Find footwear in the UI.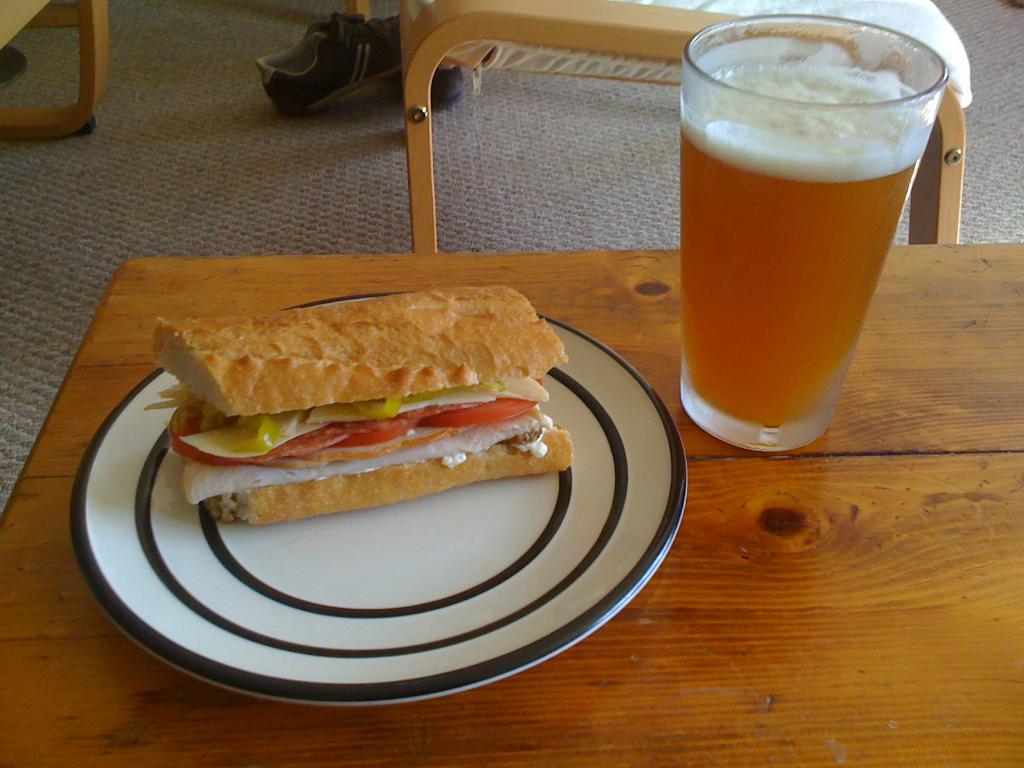
UI element at (387, 63, 467, 114).
